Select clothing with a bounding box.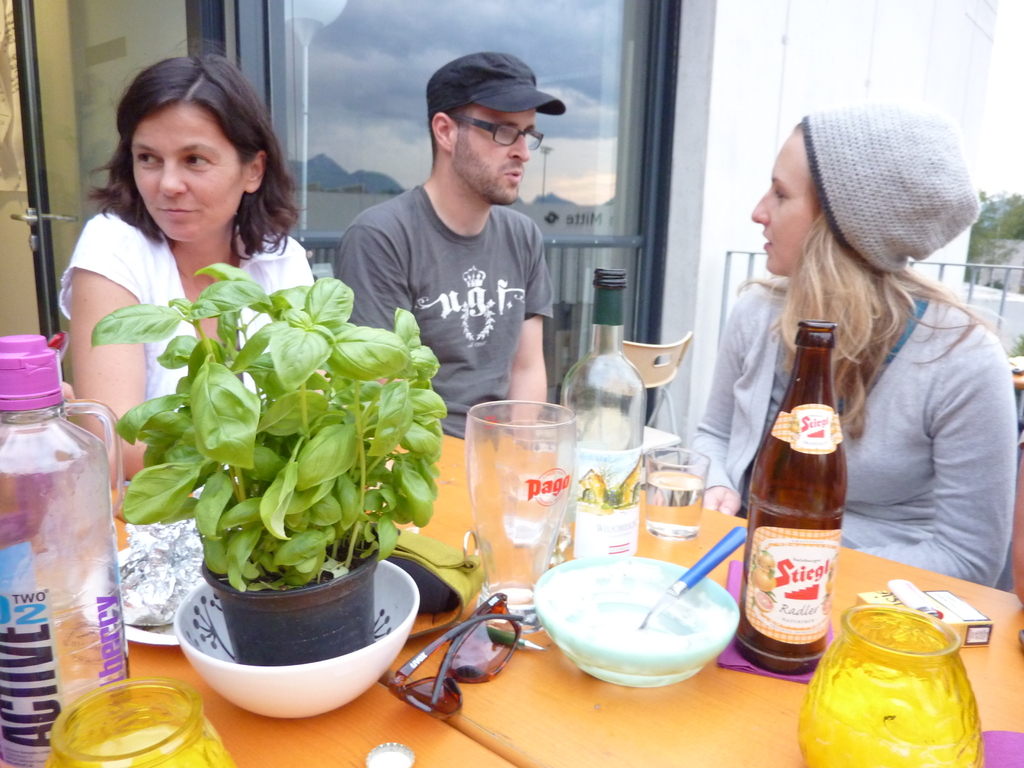
region(683, 261, 1020, 588).
